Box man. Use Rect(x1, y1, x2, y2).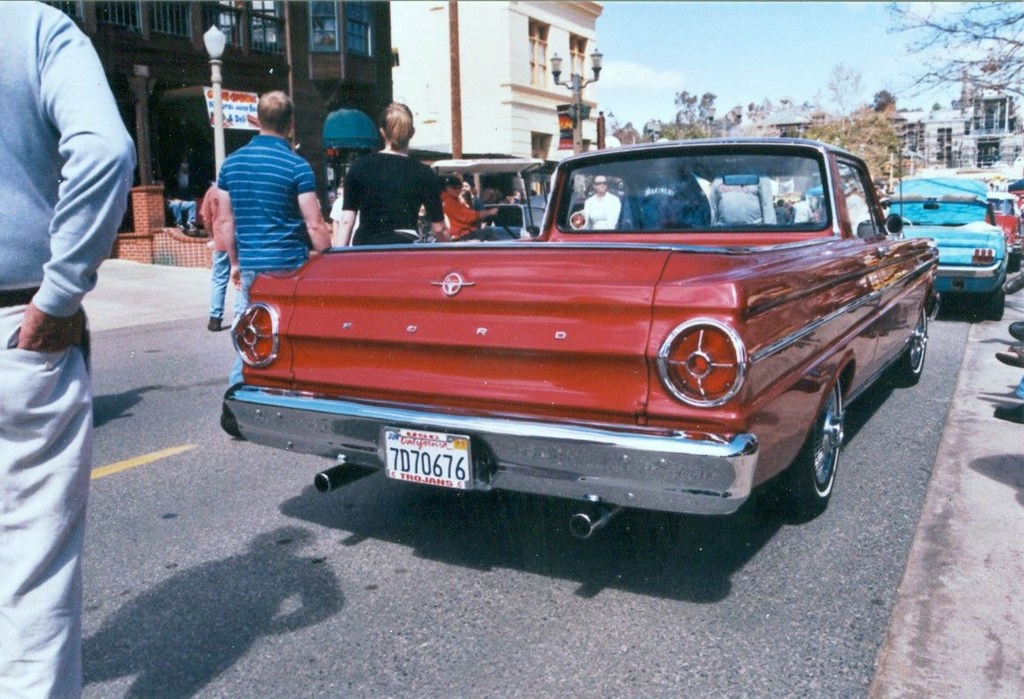
Rect(844, 178, 870, 235).
